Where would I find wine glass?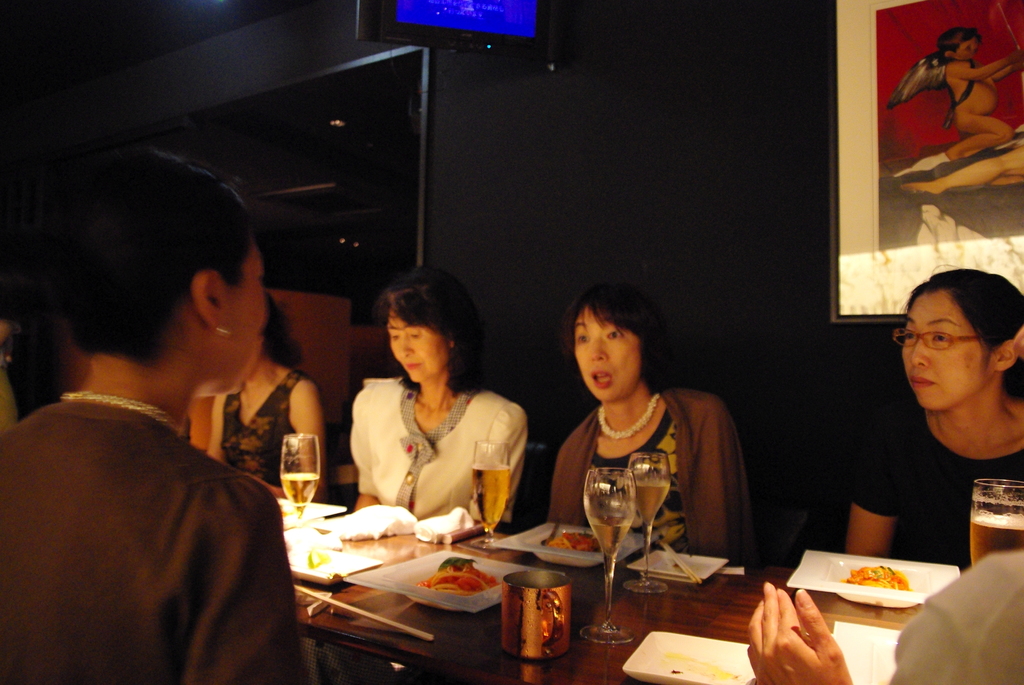
At Rect(619, 453, 674, 596).
